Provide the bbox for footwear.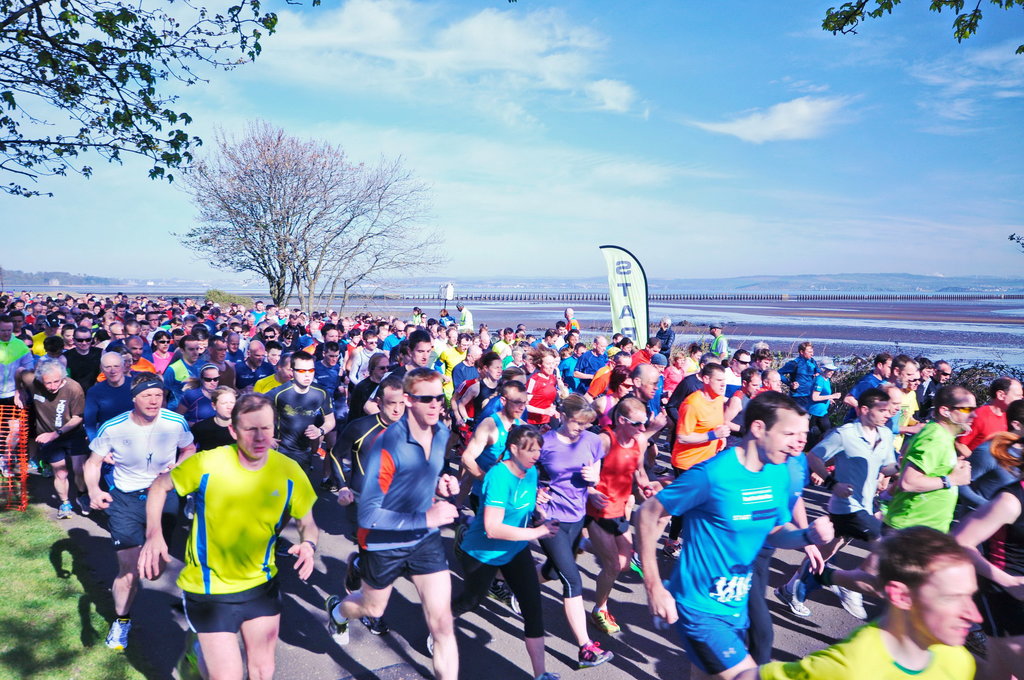
select_region(488, 579, 512, 608).
